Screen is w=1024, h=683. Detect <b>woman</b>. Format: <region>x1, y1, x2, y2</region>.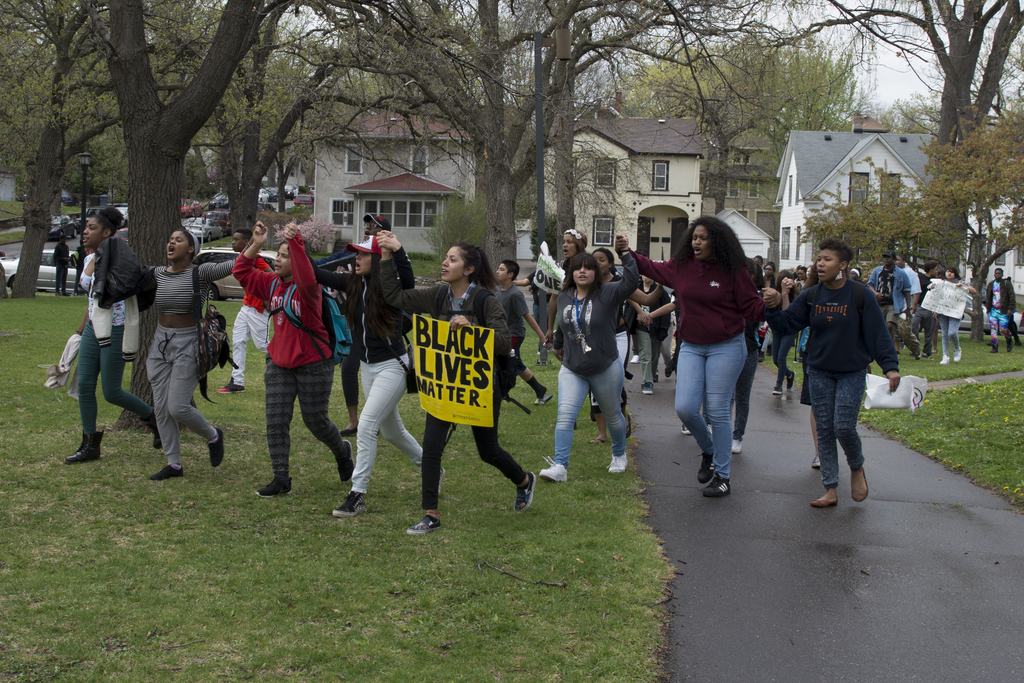
<region>58, 204, 163, 460</region>.
